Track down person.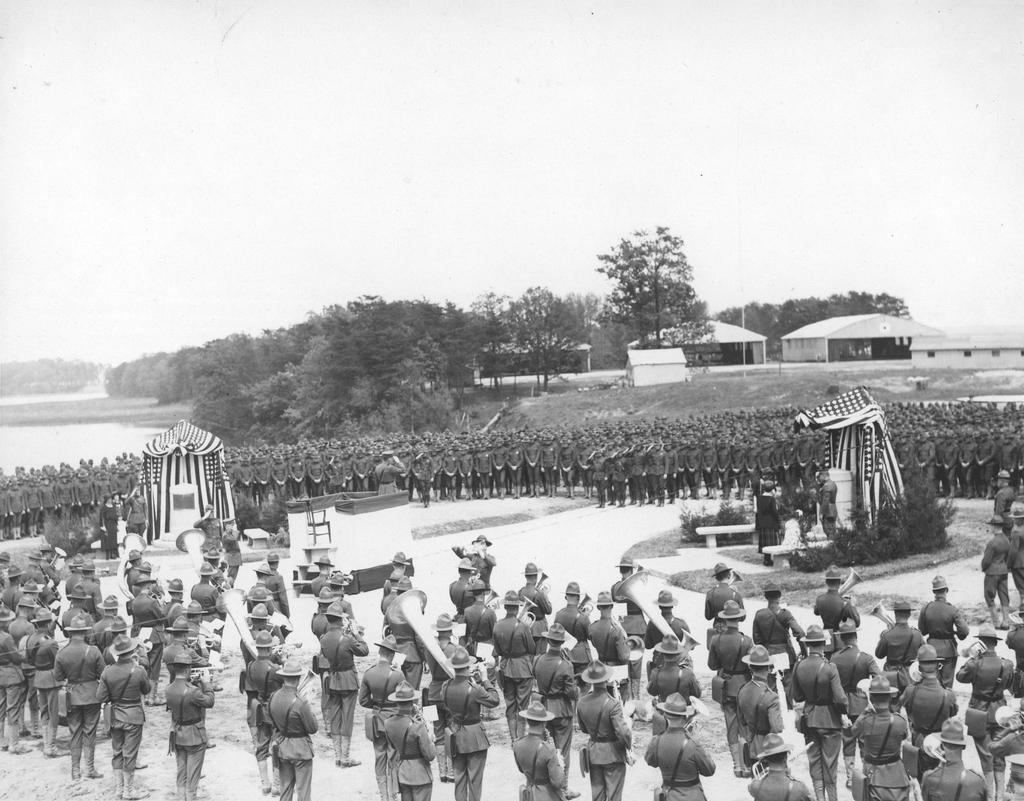
Tracked to x1=495 y1=590 x2=536 y2=737.
